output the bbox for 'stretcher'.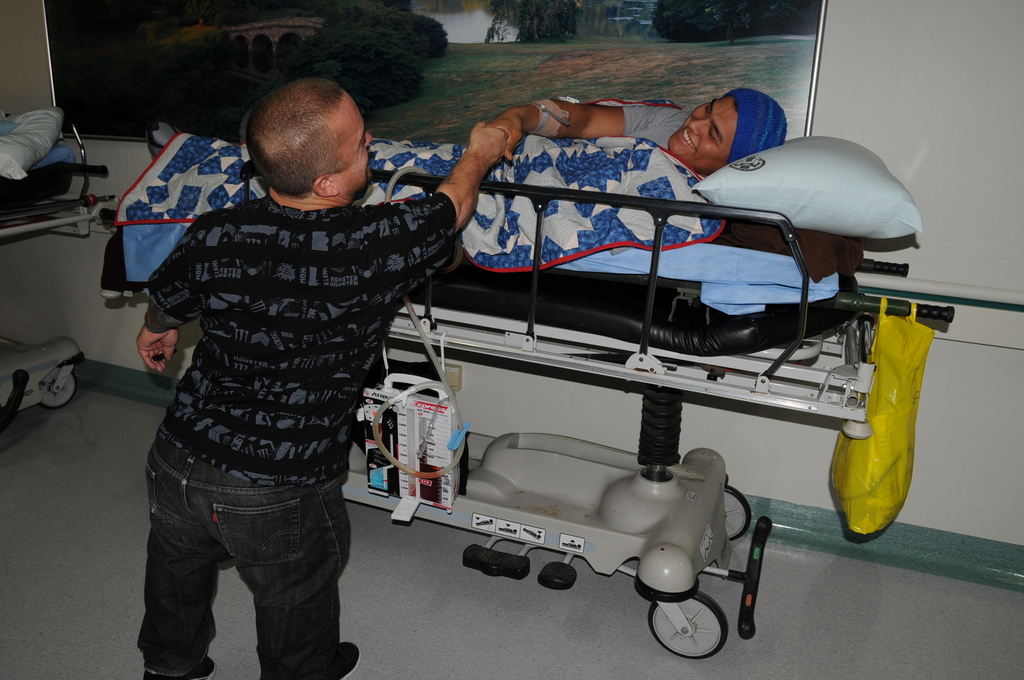
bbox(99, 166, 954, 660).
